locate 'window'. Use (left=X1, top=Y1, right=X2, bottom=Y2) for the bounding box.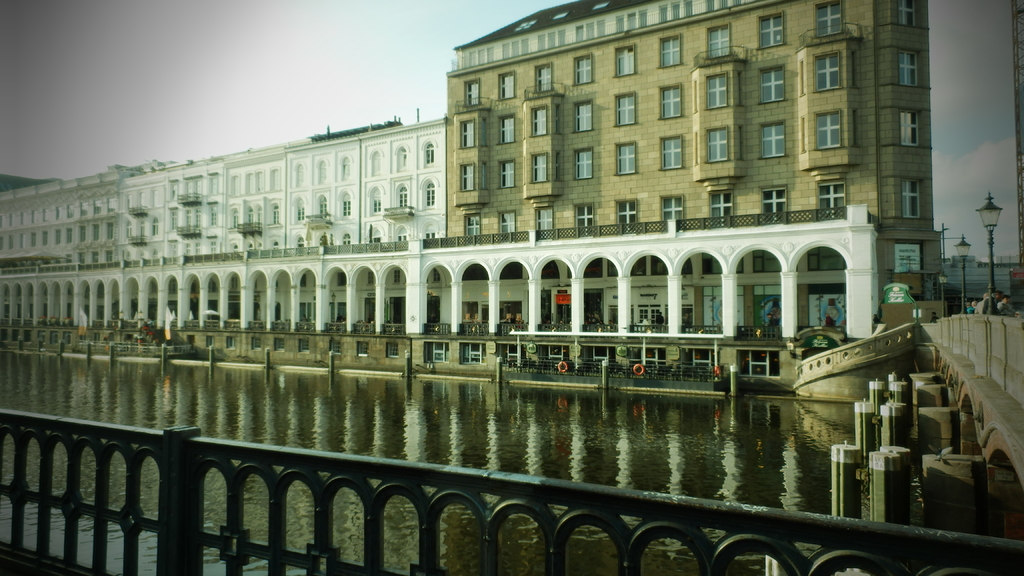
(left=138, top=249, right=147, bottom=257).
